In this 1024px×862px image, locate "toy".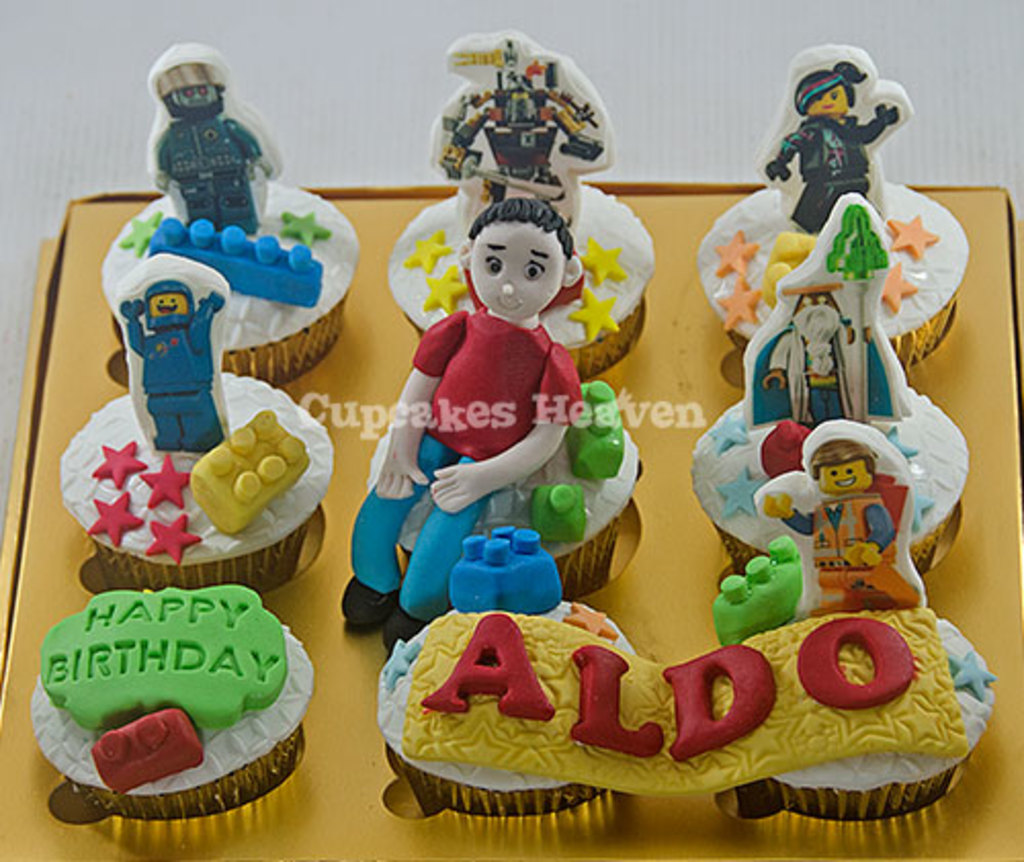
Bounding box: (119, 272, 229, 457).
